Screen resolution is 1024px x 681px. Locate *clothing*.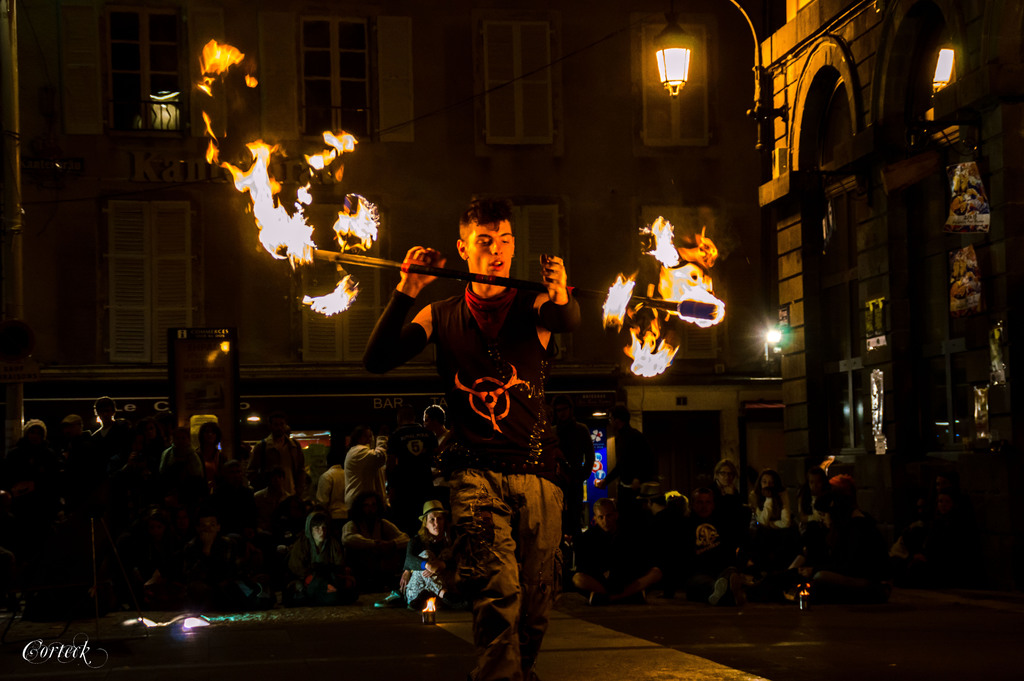
<box>312,455,354,507</box>.
